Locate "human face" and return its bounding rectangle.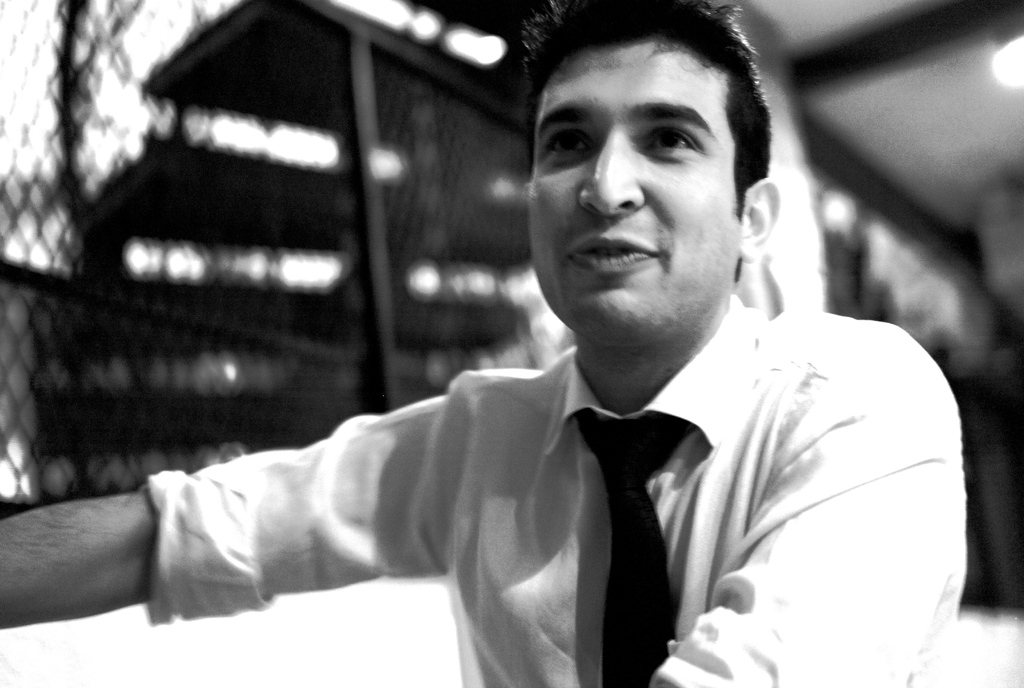
(left=527, top=37, right=744, bottom=341).
